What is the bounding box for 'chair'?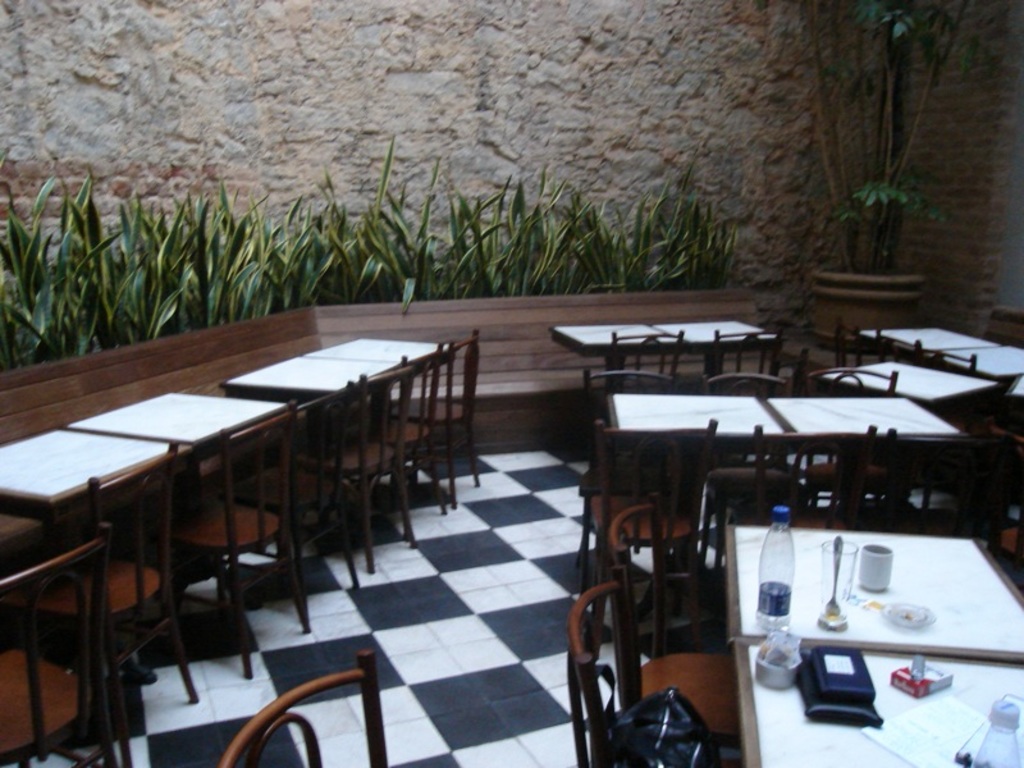
select_region(598, 498, 739, 756).
